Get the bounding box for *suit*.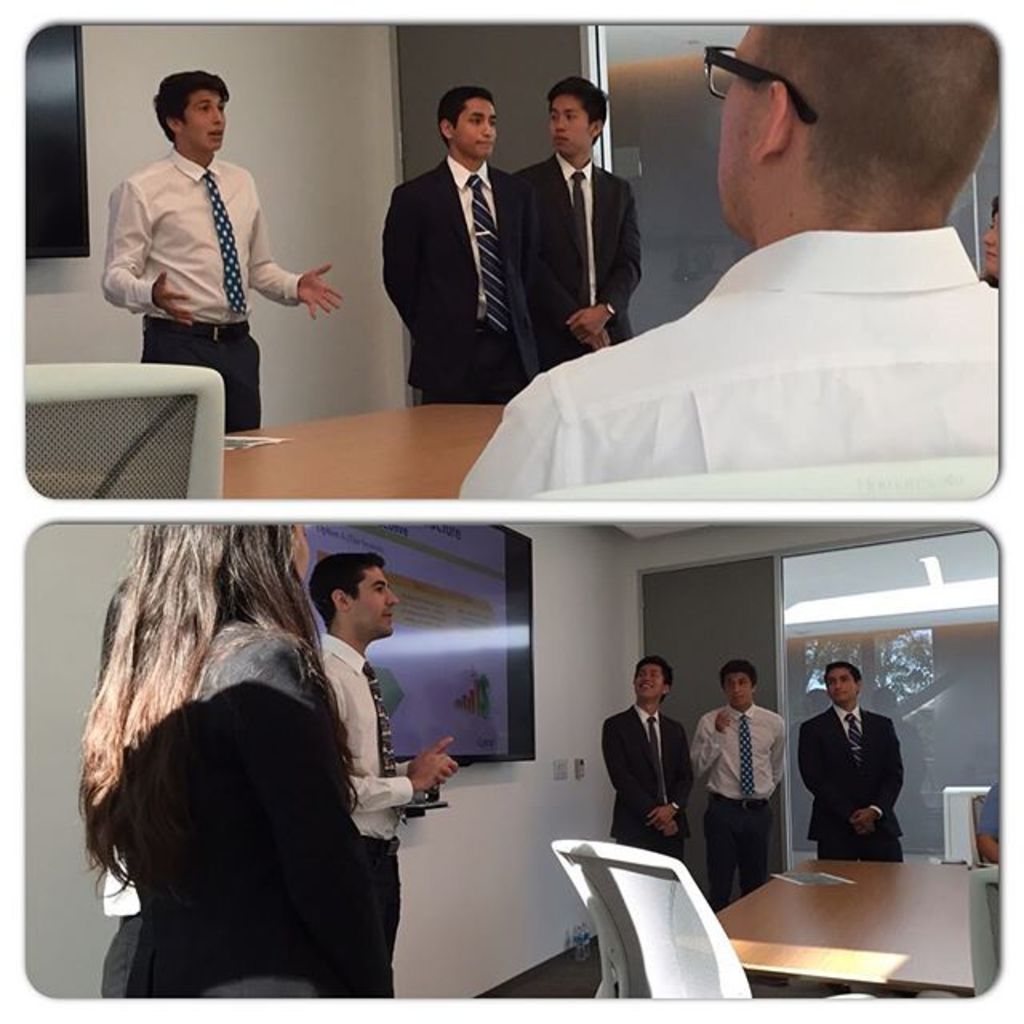
373:155:586:403.
